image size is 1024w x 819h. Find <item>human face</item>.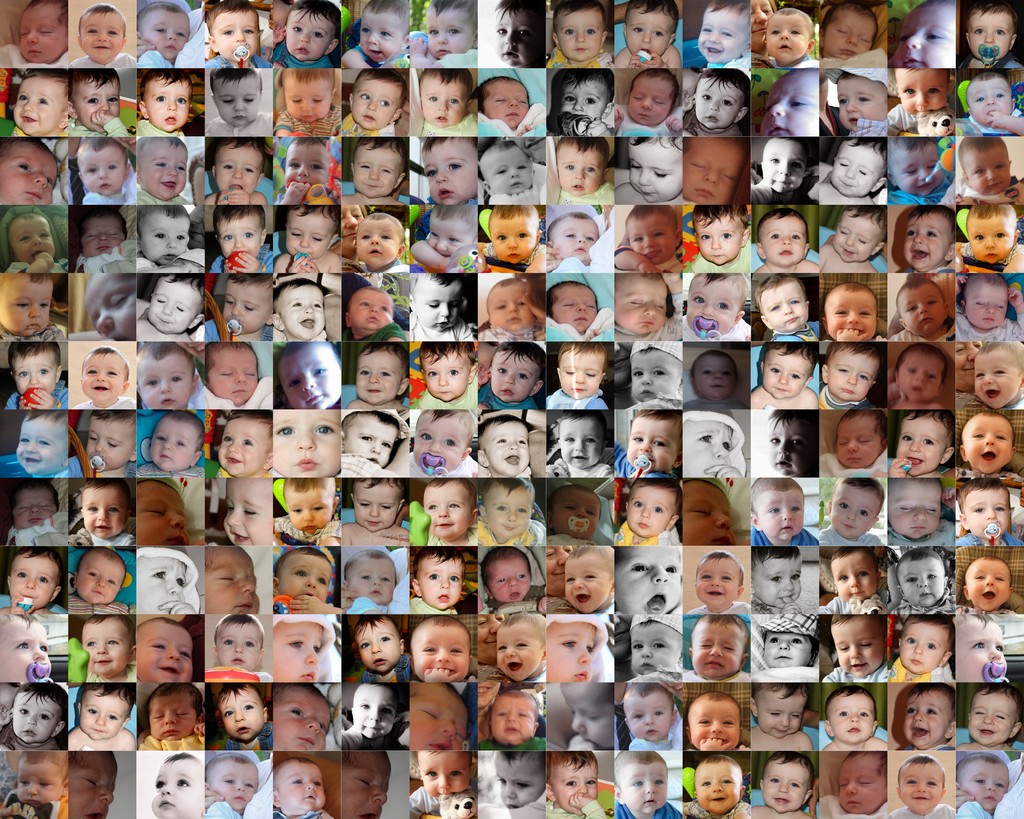
rect(412, 282, 461, 333).
